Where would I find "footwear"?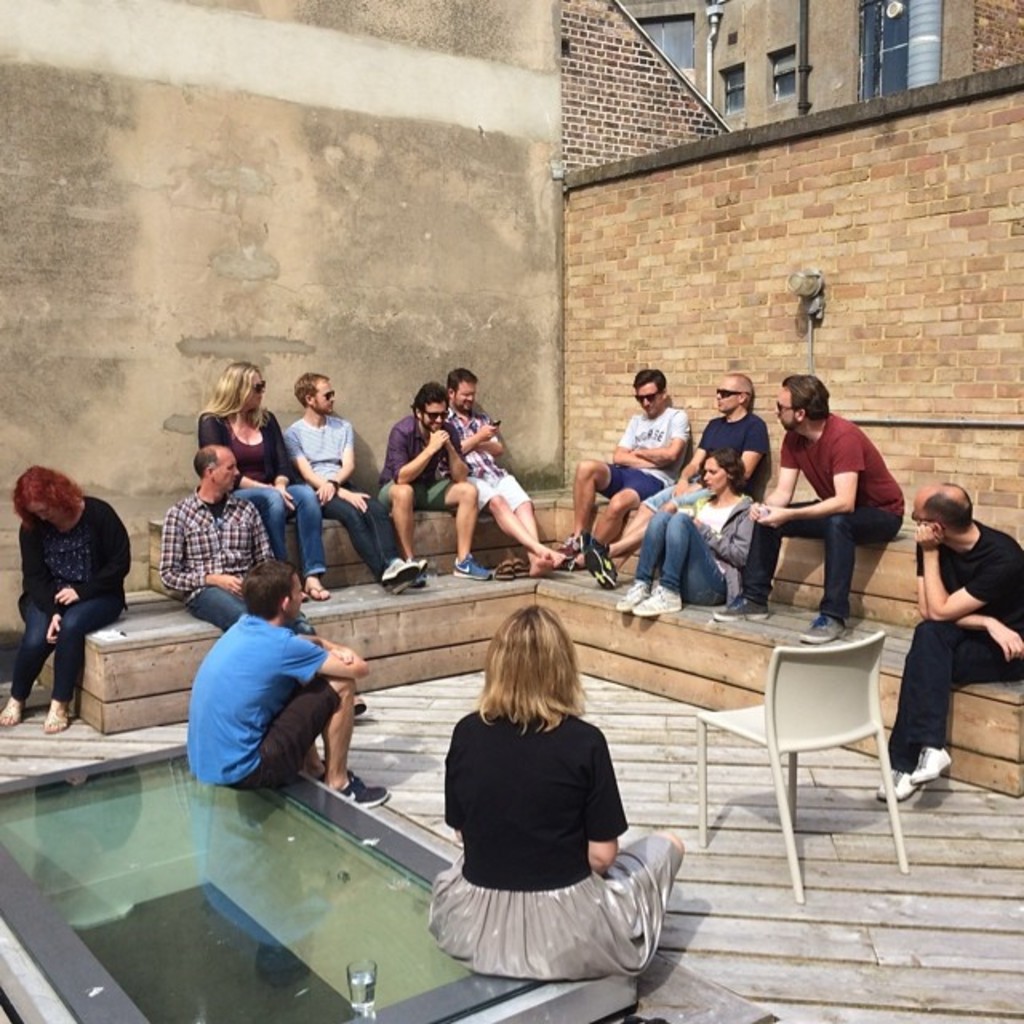
At rect(325, 765, 371, 792).
